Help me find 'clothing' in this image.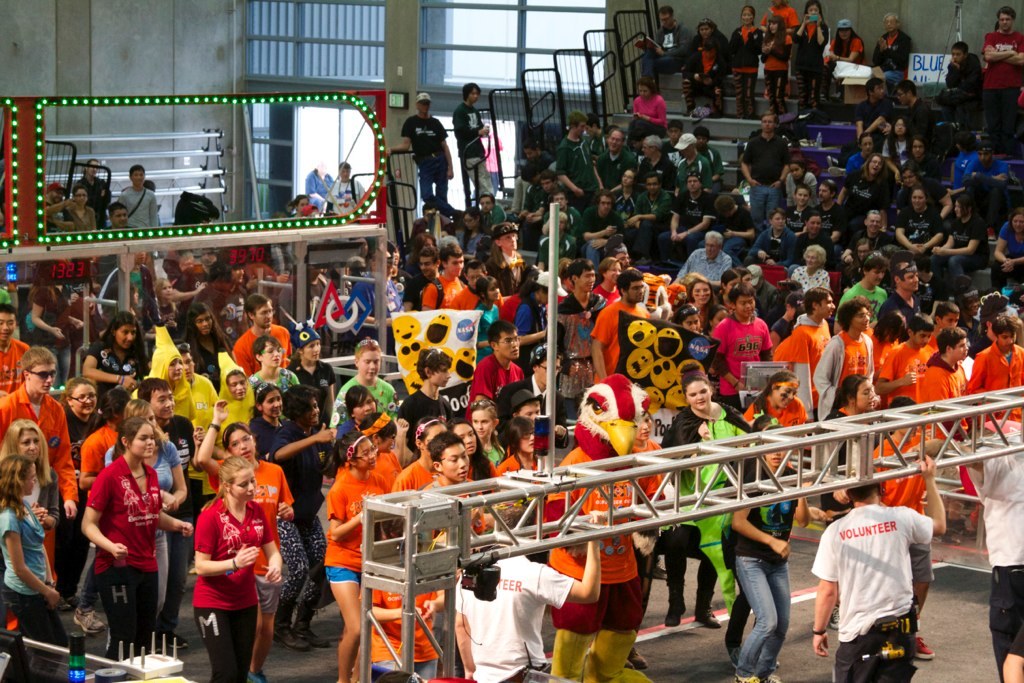
Found it: {"left": 330, "top": 419, "right": 351, "bottom": 447}.
